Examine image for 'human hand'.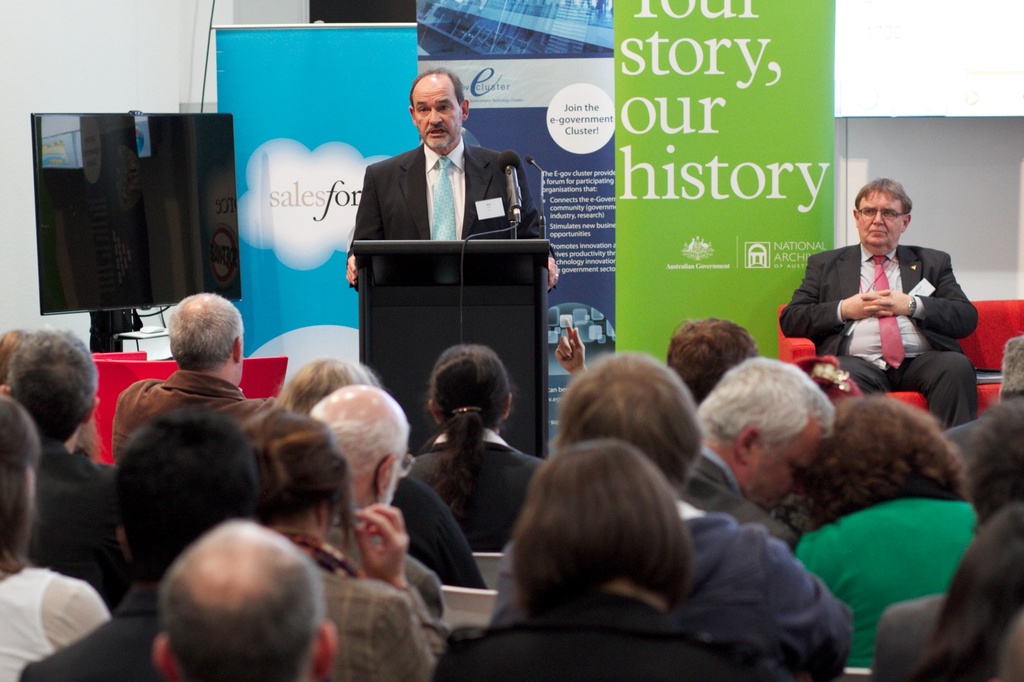
Examination result: 555 316 585 372.
